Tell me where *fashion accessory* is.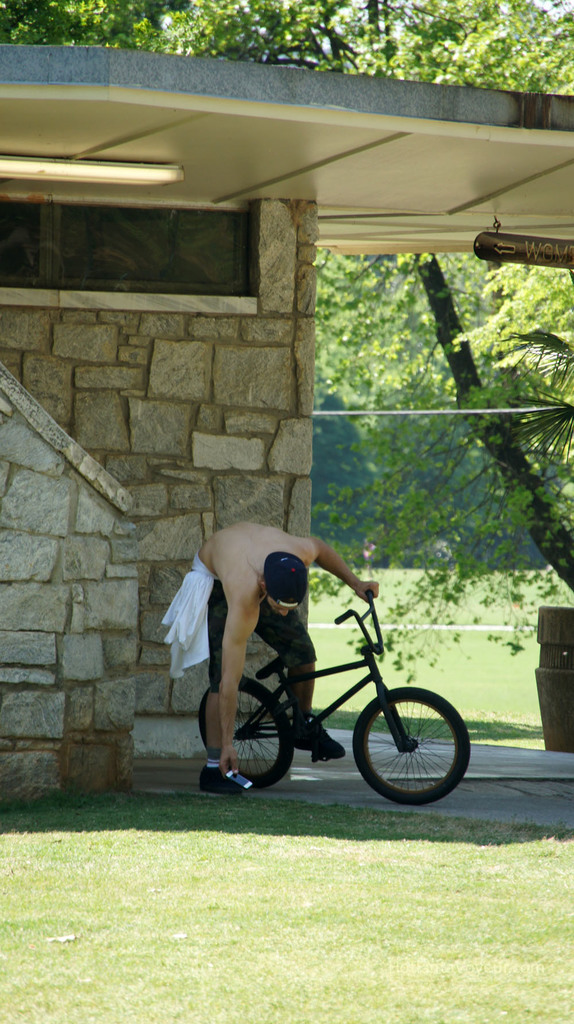
*fashion accessory* is at l=291, t=720, r=346, b=755.
